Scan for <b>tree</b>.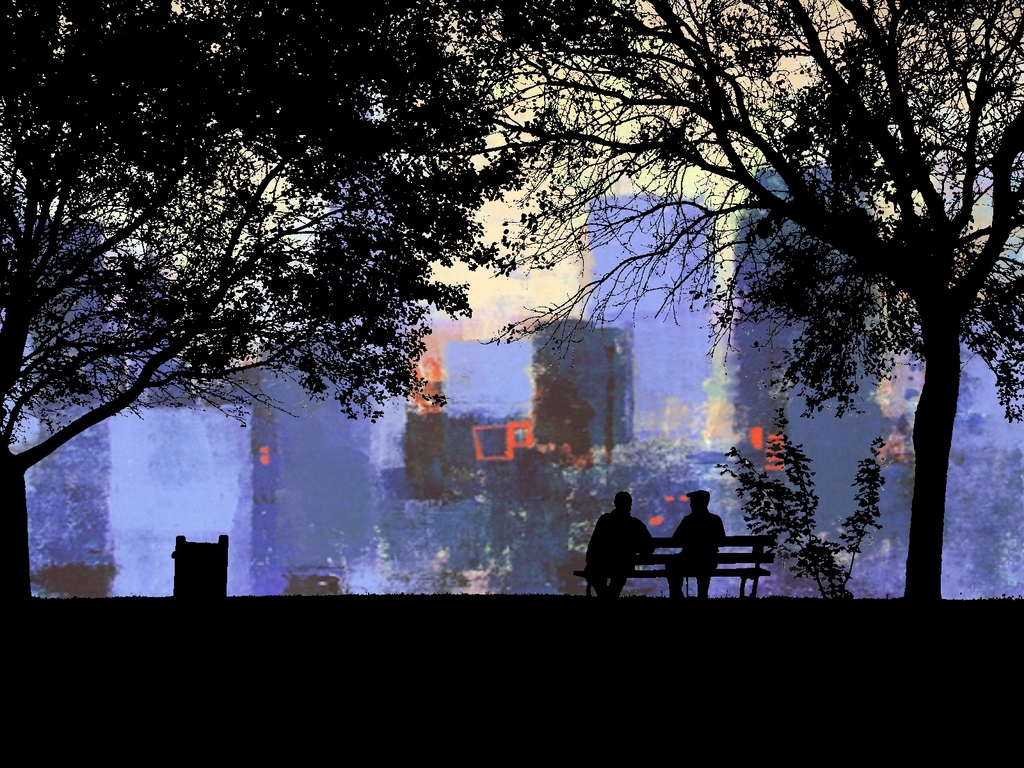
Scan result: Rect(481, 0, 1023, 605).
